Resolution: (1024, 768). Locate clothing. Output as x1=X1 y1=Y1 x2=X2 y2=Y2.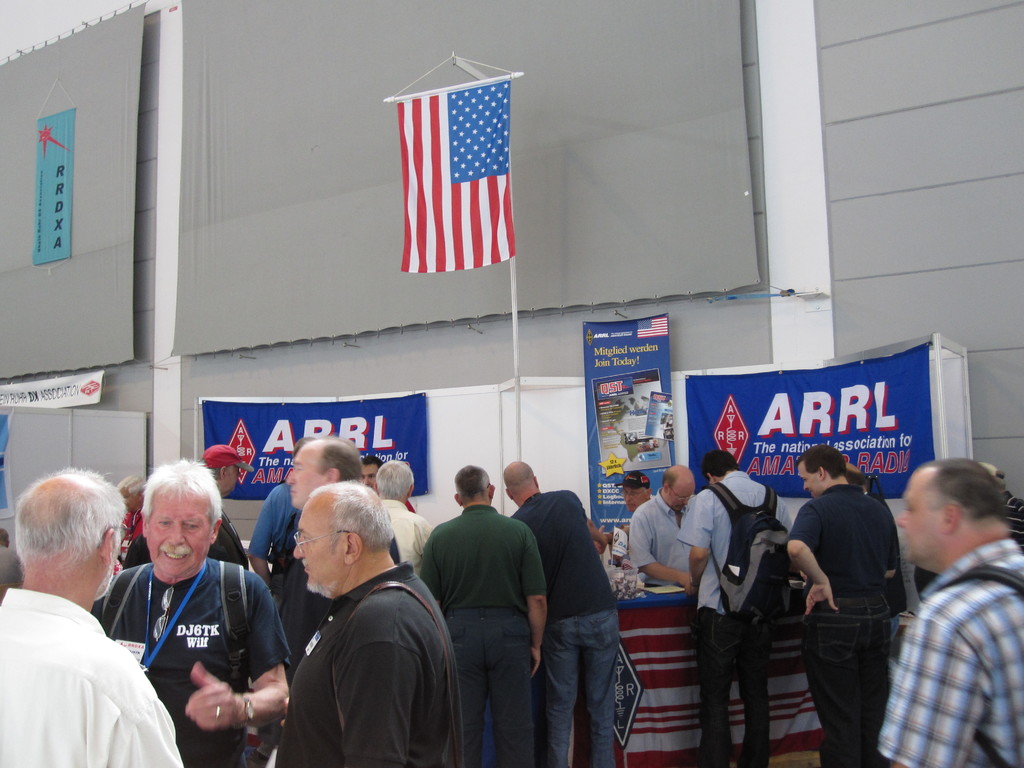
x1=627 y1=485 x2=697 y2=589.
